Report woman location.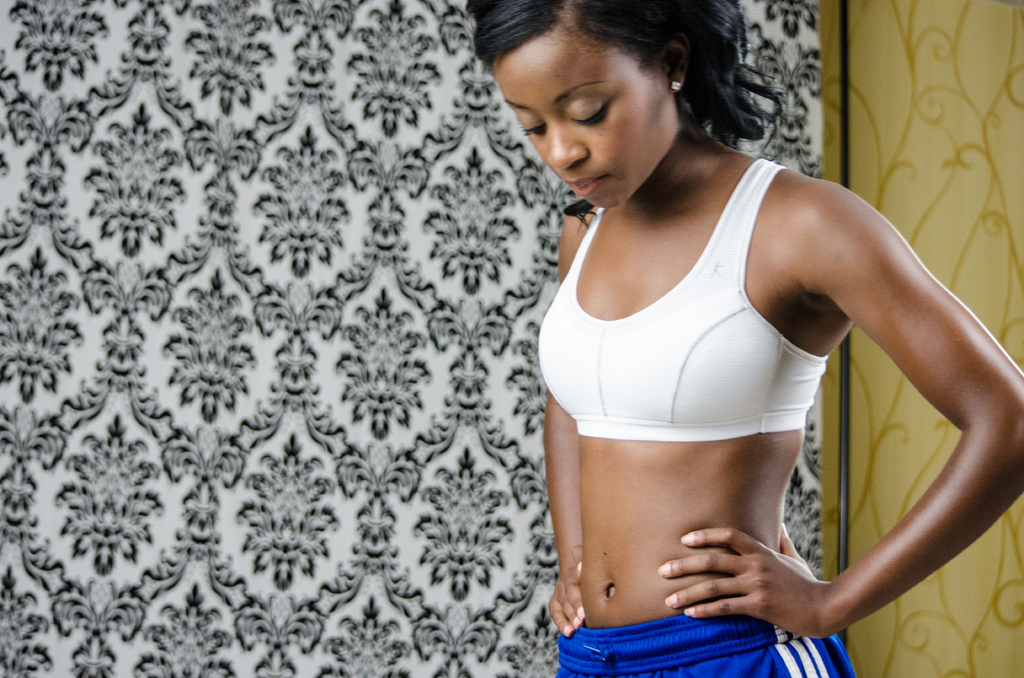
Report: Rect(489, 0, 984, 660).
